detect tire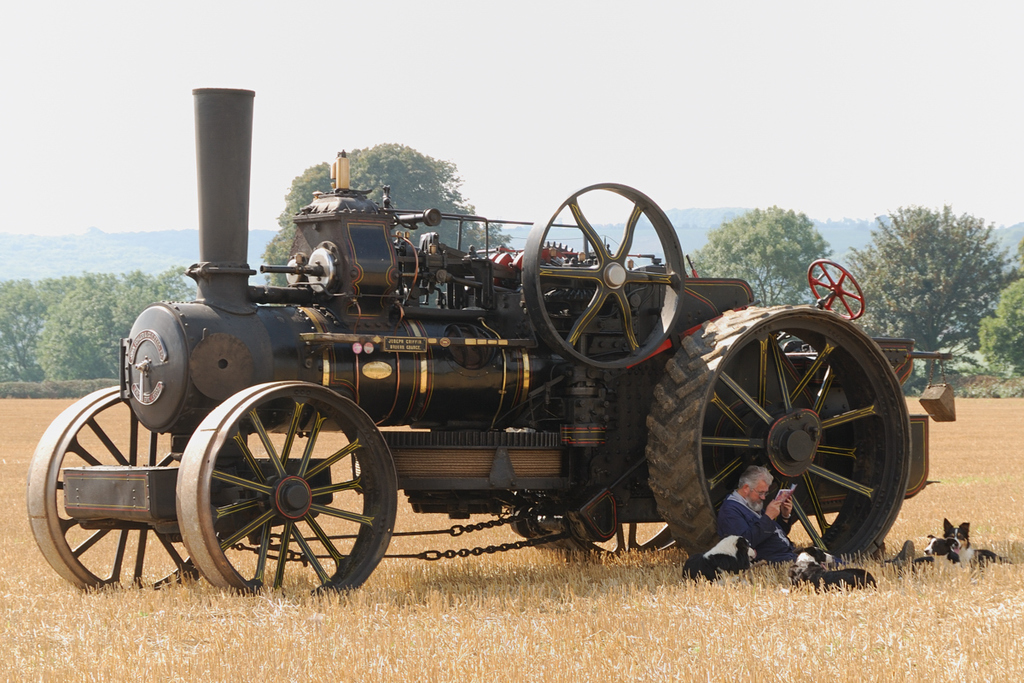
<region>664, 332, 901, 552</region>
